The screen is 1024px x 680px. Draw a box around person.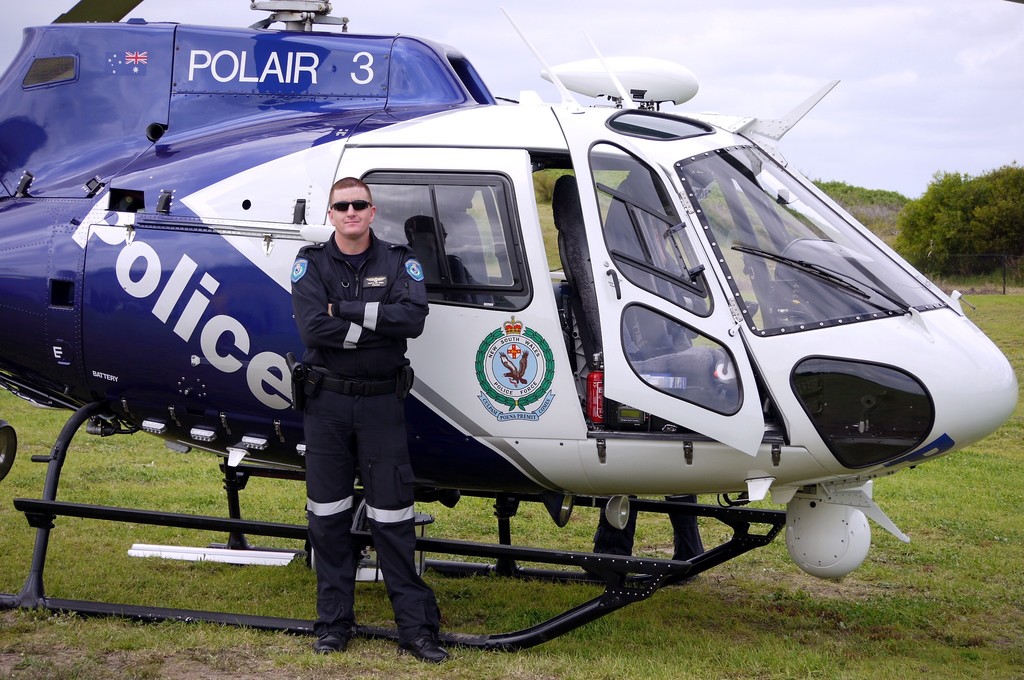
[x1=270, y1=135, x2=449, y2=665].
